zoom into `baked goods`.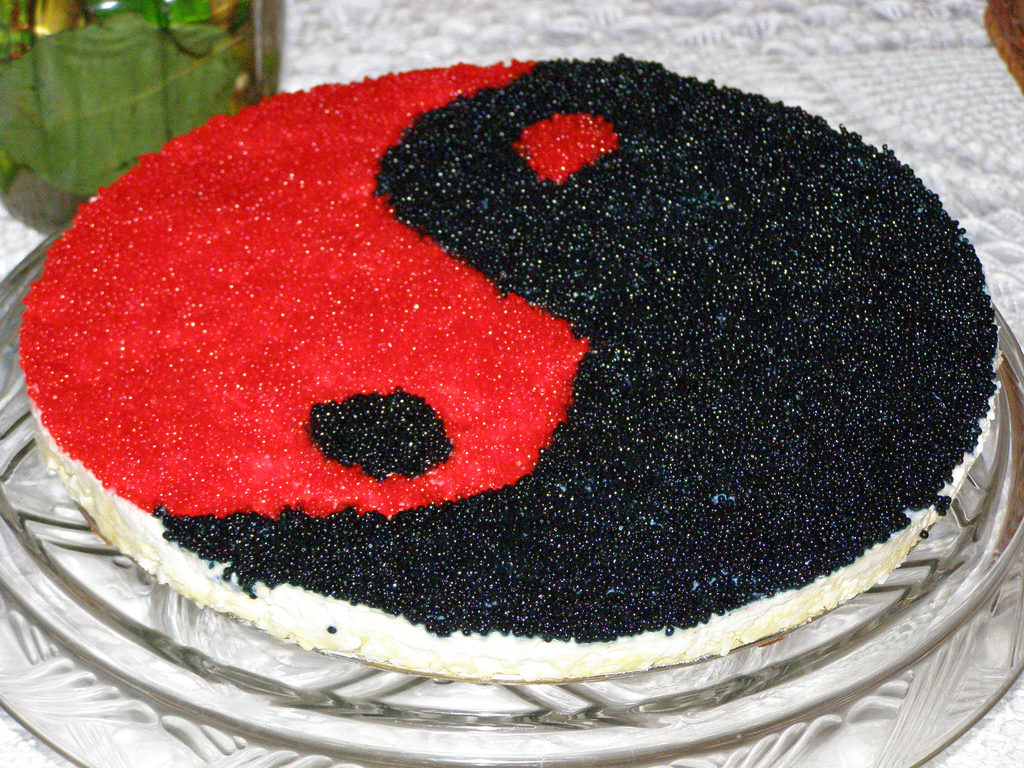
Zoom target: (x1=15, y1=59, x2=1008, y2=668).
